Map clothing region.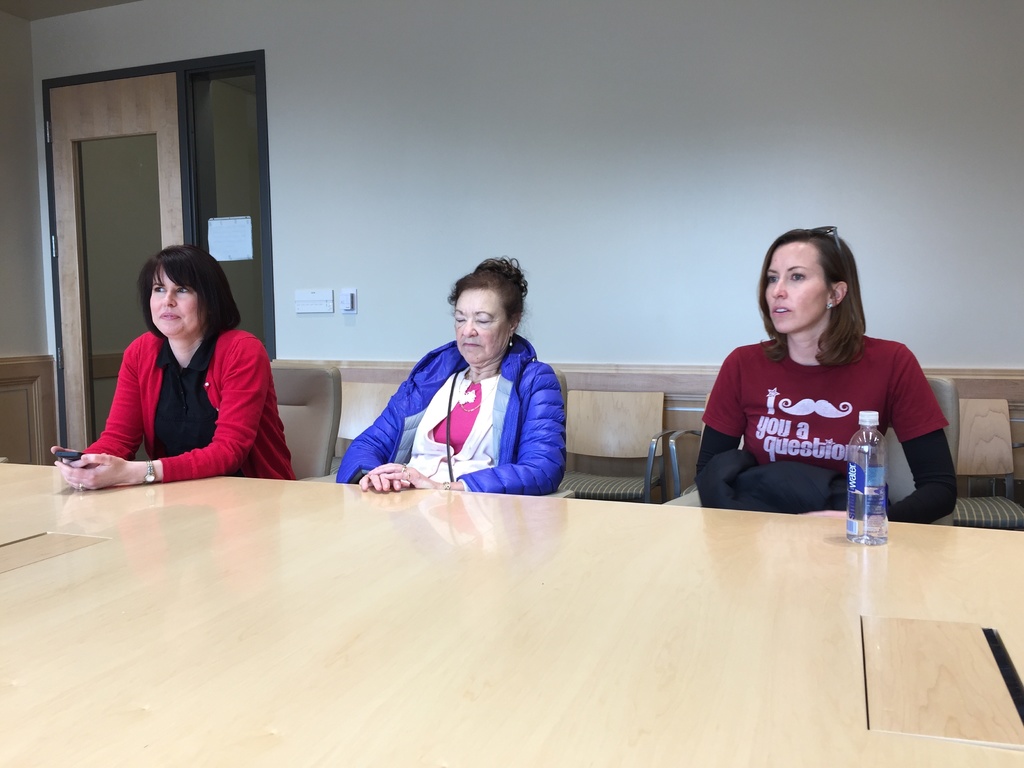
Mapped to [x1=334, y1=339, x2=567, y2=495].
